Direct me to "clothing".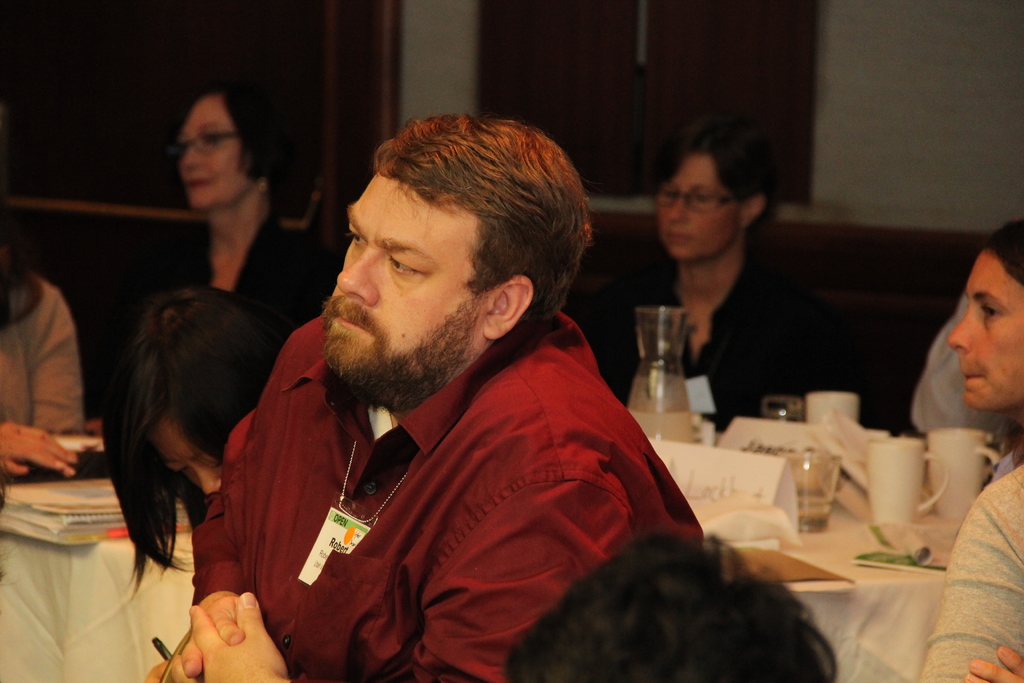
Direction: <box>904,292,995,443</box>.
